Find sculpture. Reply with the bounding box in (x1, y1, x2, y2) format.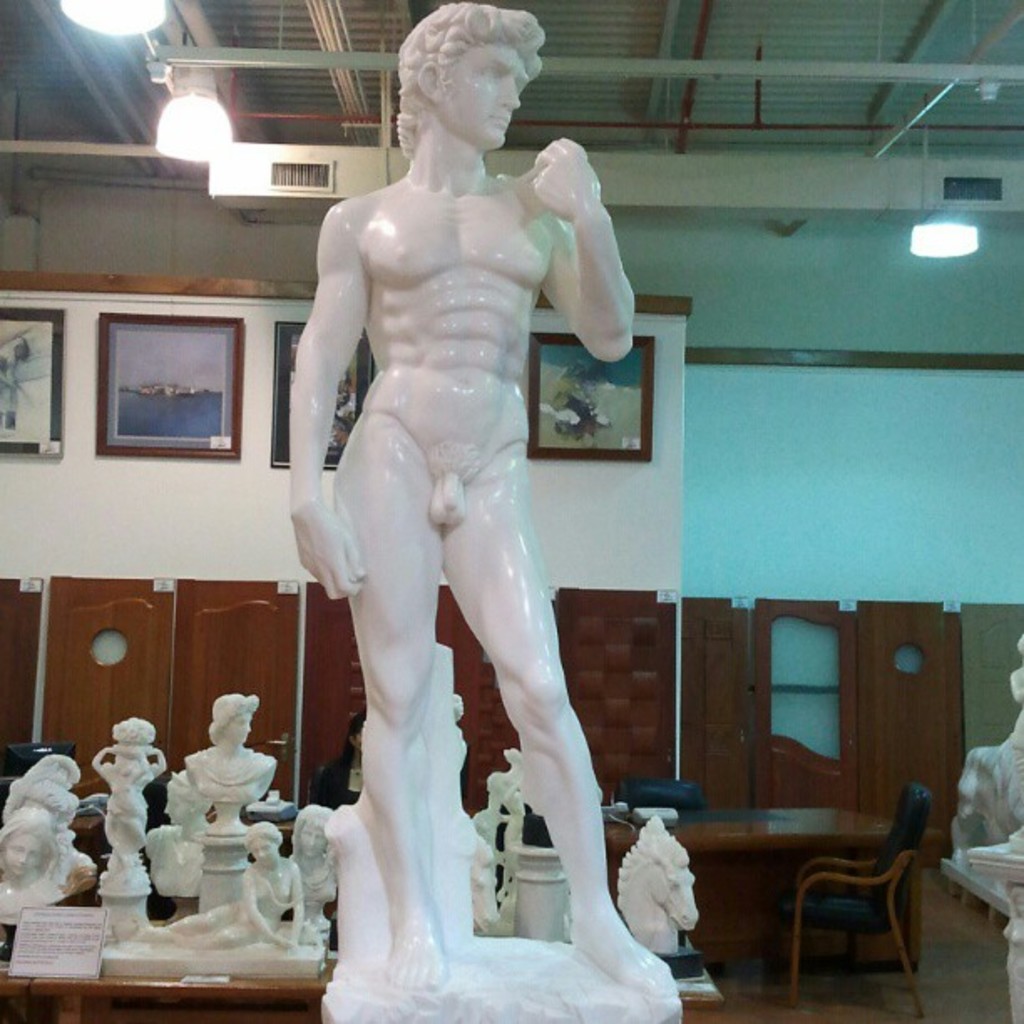
(85, 716, 166, 893).
